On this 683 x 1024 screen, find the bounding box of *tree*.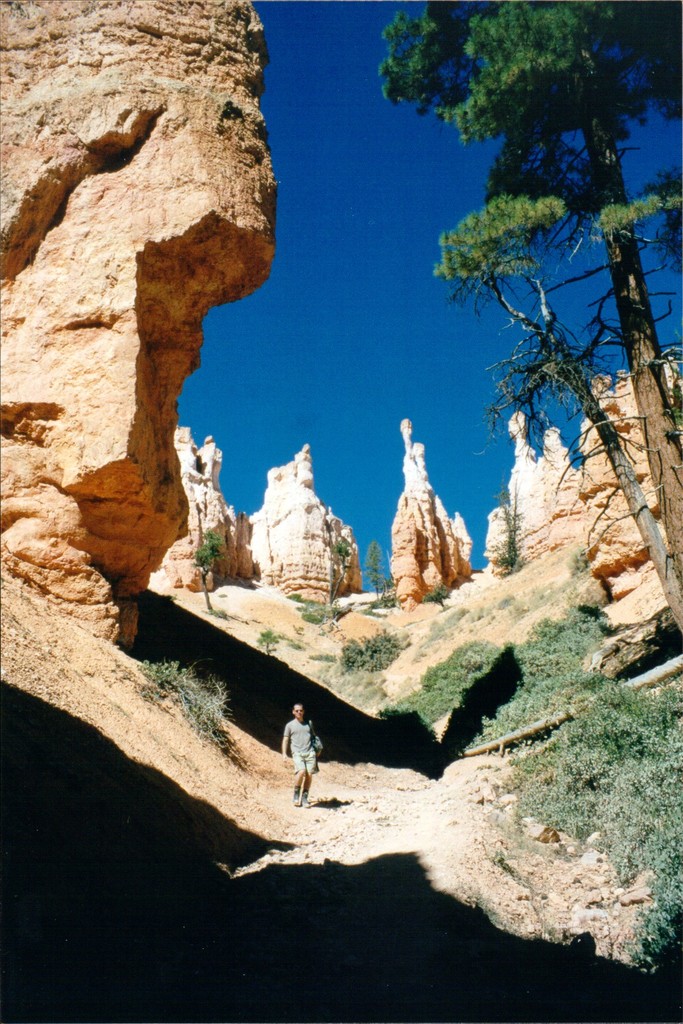
Bounding box: 188 522 223 613.
